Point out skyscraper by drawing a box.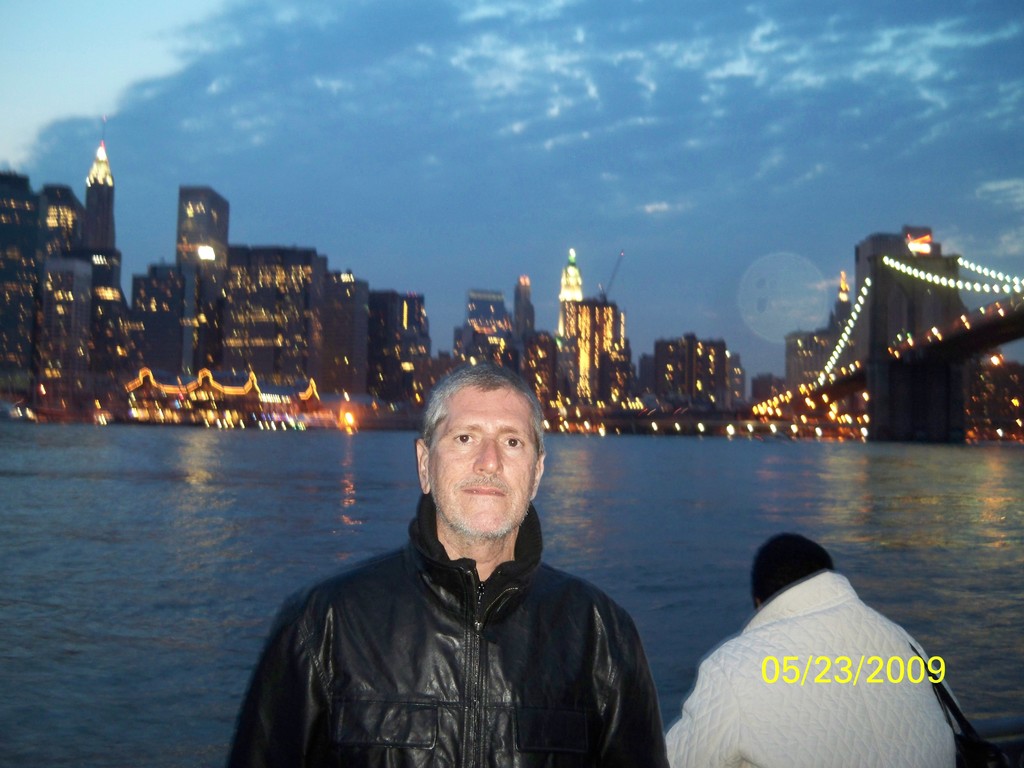
box=[783, 321, 833, 392].
